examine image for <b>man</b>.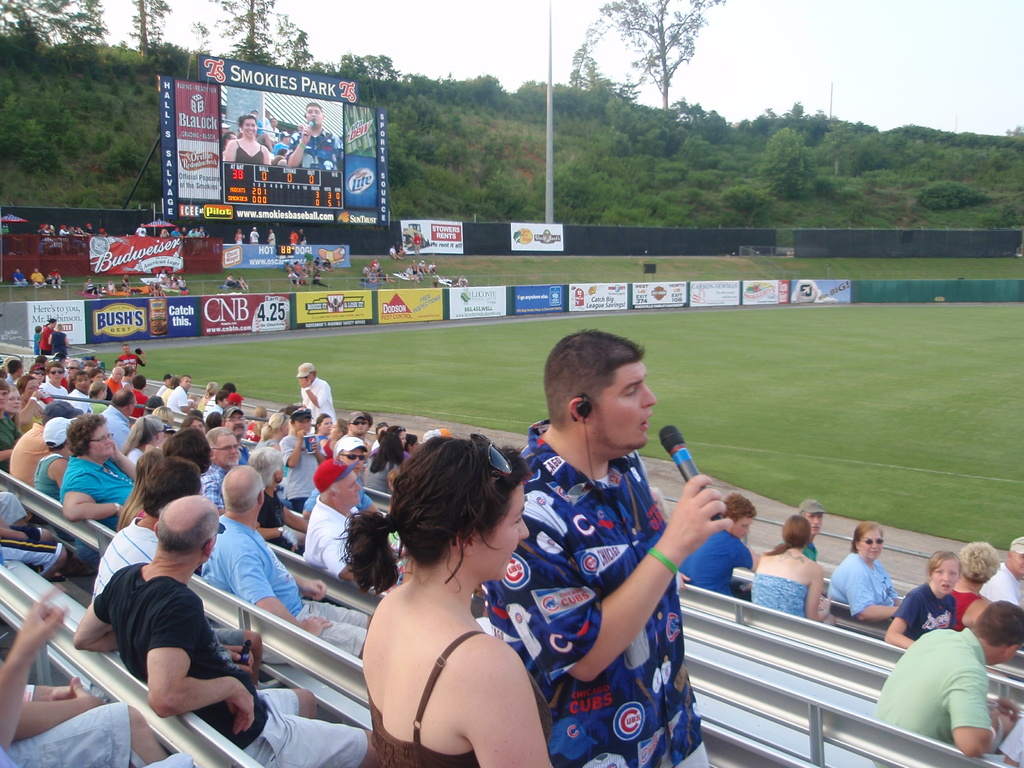
Examination result: rect(327, 415, 372, 476).
